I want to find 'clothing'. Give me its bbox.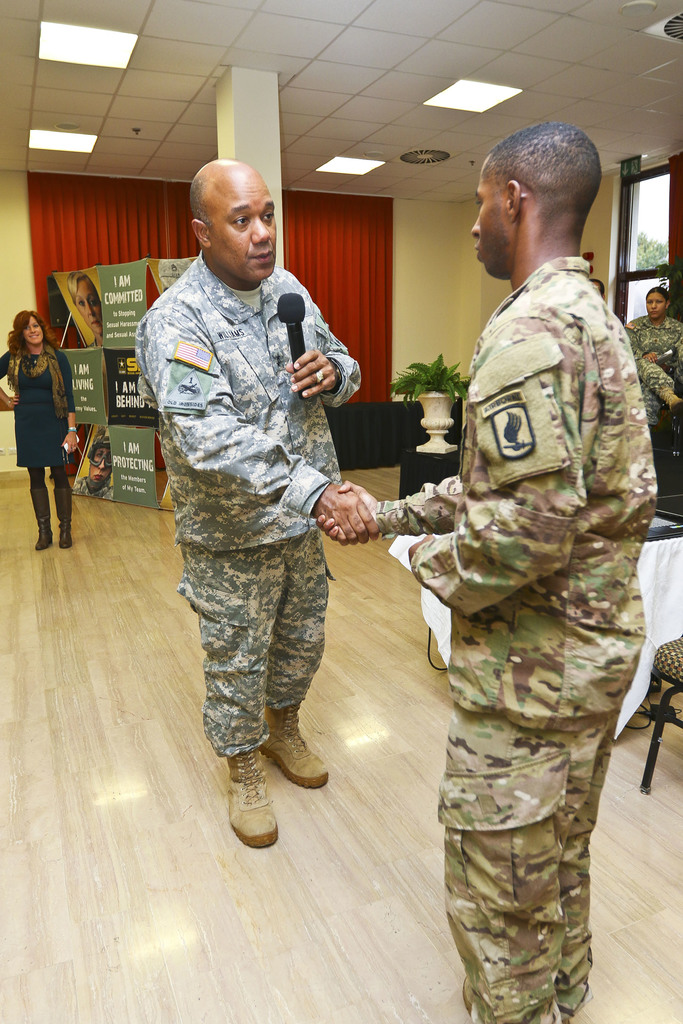
select_region(358, 253, 662, 1023).
